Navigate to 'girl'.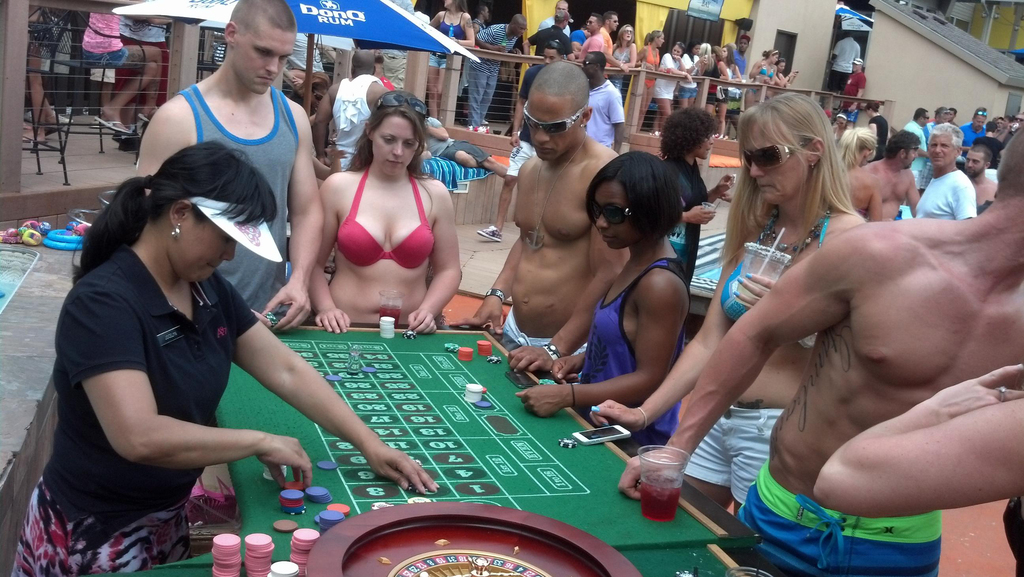
Navigation target: BBox(631, 29, 664, 134).
